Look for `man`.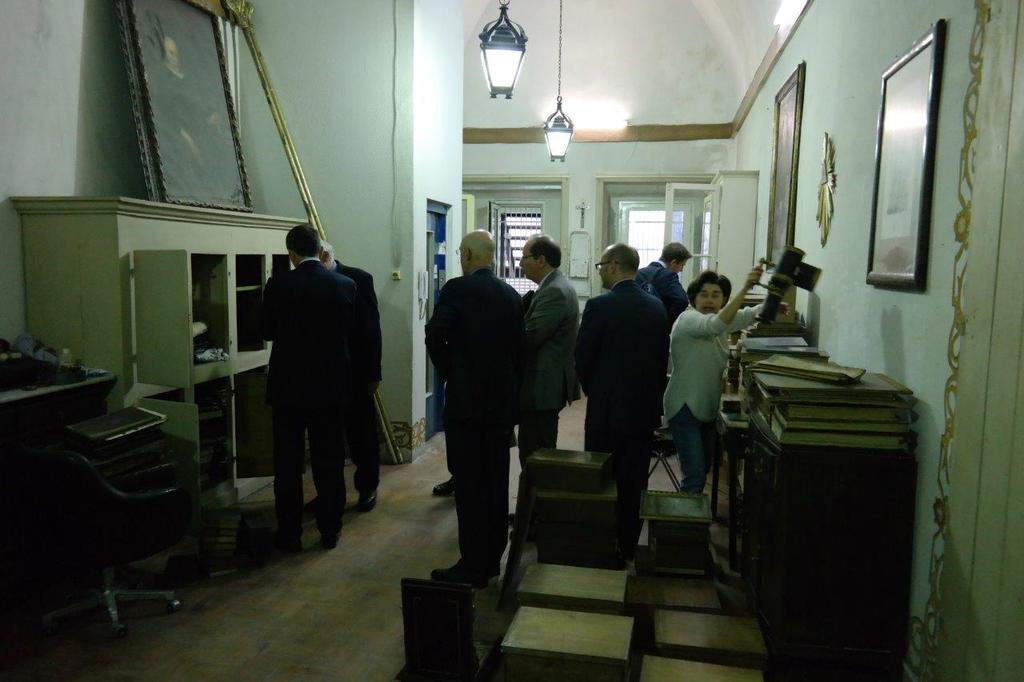
Found: BBox(578, 242, 673, 563).
